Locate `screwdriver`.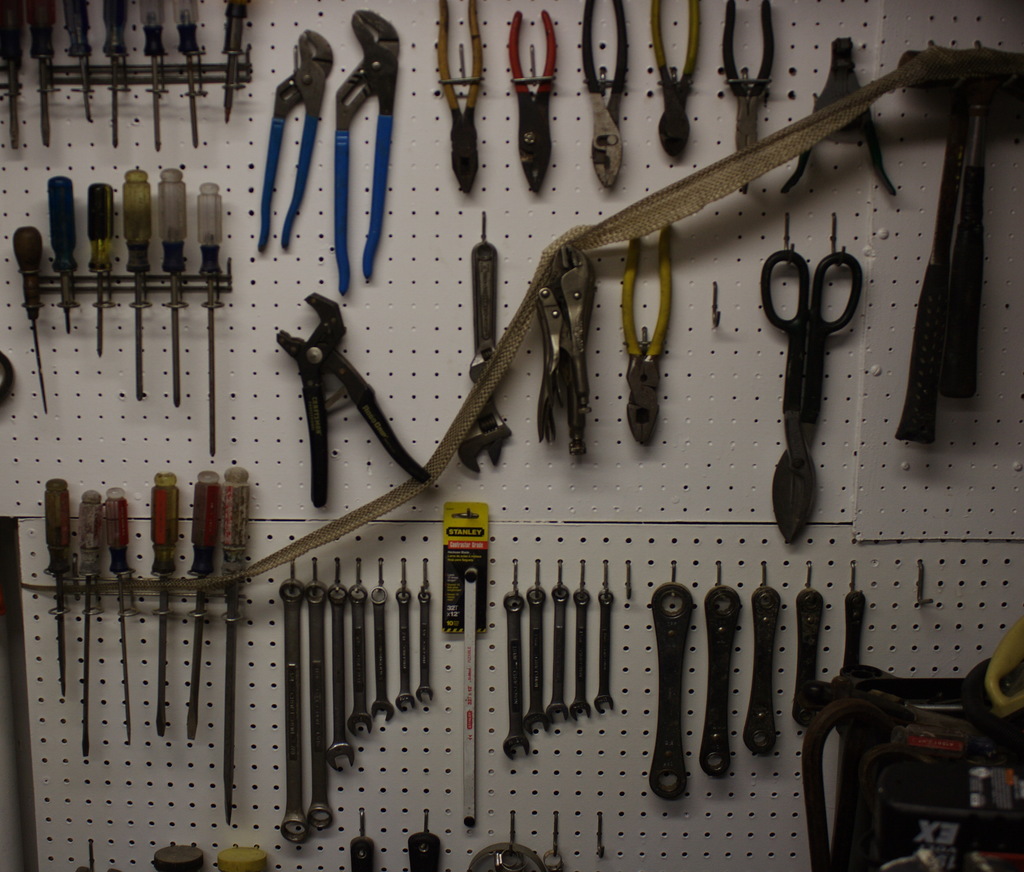
Bounding box: (61,0,91,124).
